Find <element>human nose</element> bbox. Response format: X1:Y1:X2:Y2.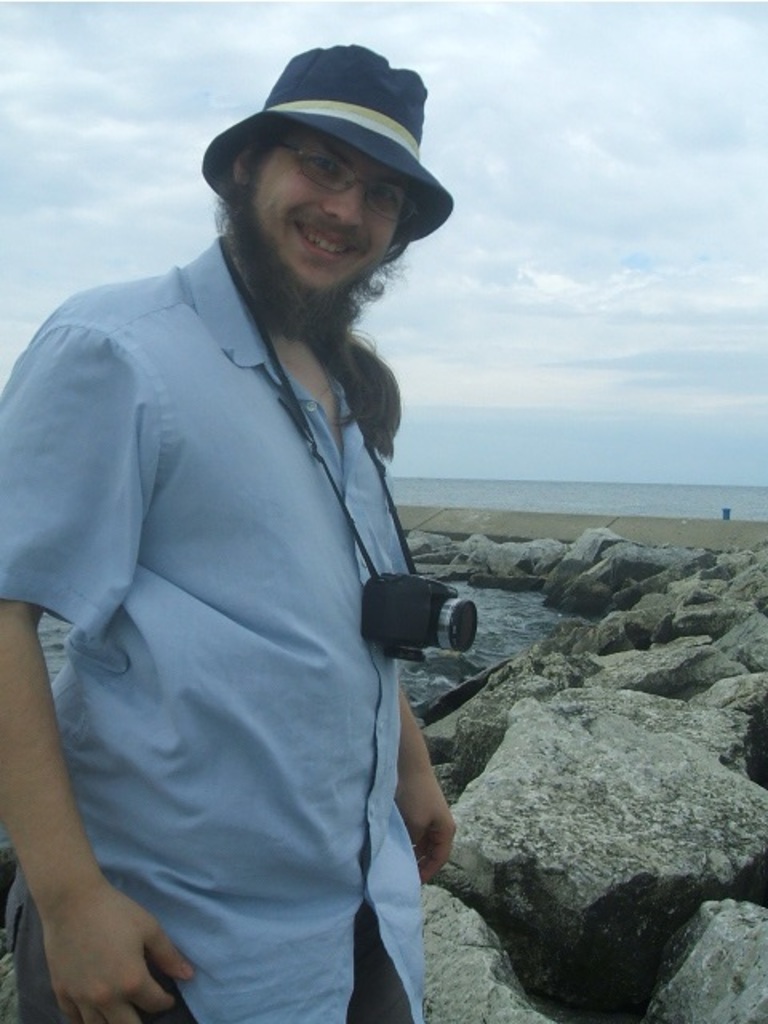
323:176:366:224.
